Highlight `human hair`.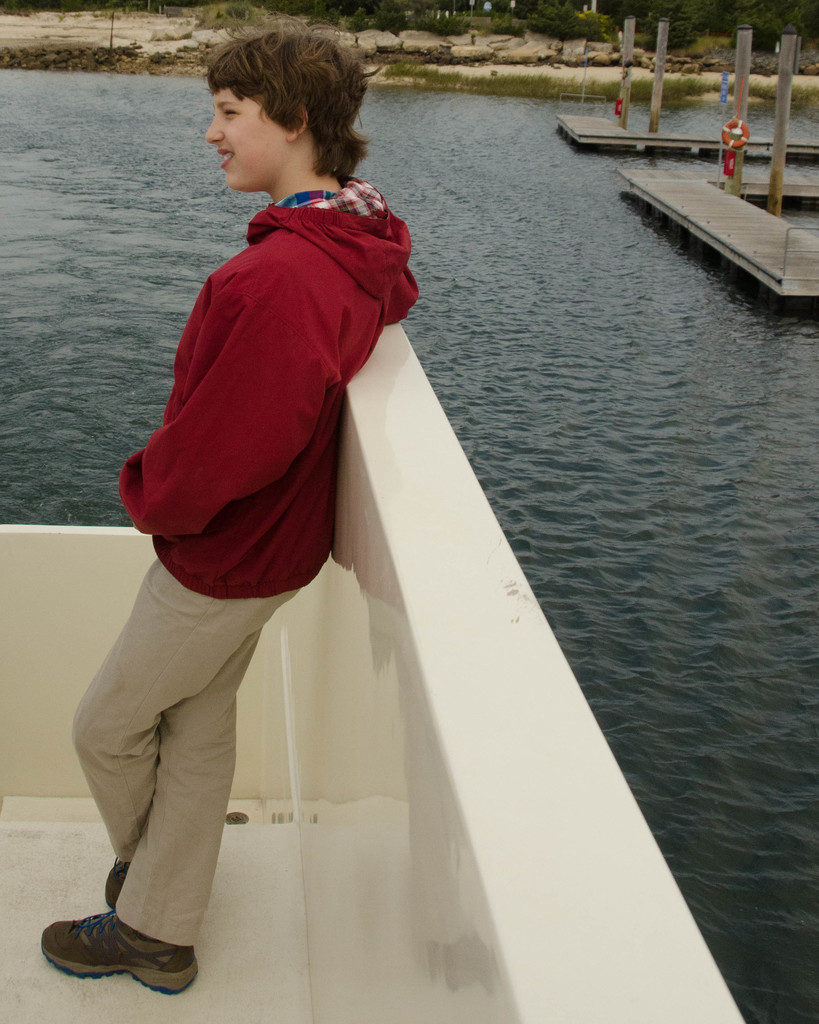
Highlighted region: detection(208, 15, 383, 188).
